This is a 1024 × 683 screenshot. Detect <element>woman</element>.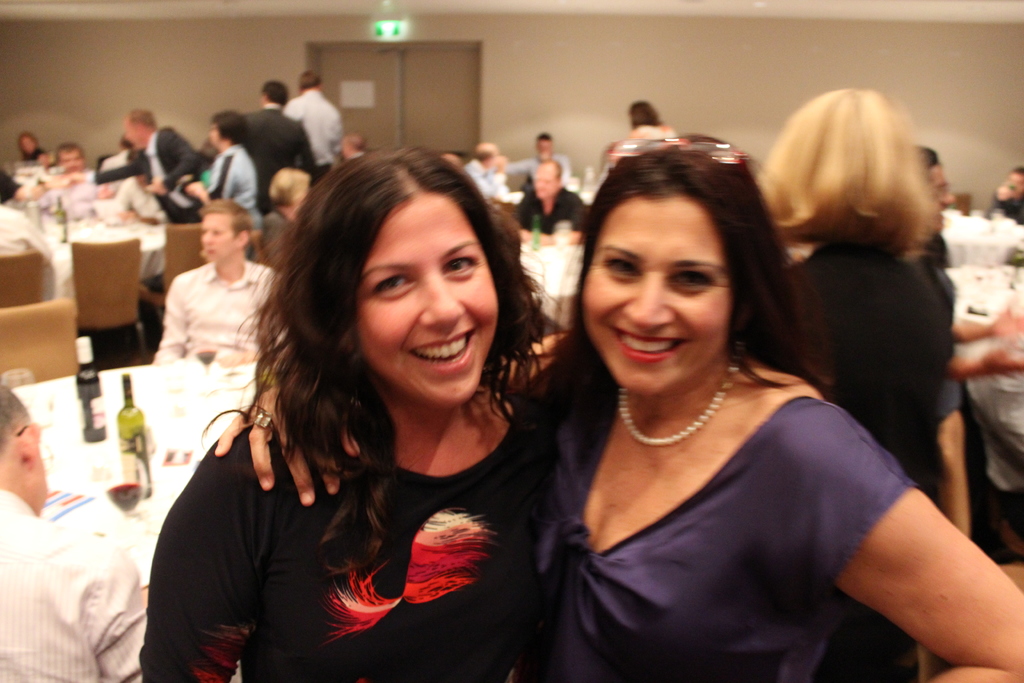
(131,134,538,682).
